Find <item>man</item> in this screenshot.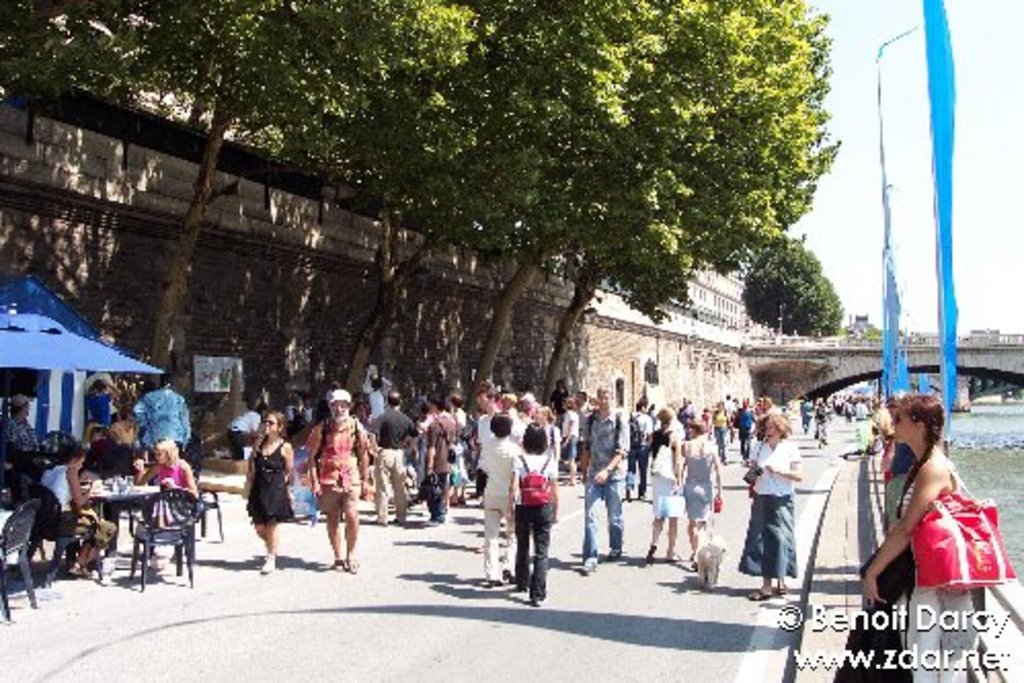
The bounding box for <item>man</item> is [133,373,191,464].
